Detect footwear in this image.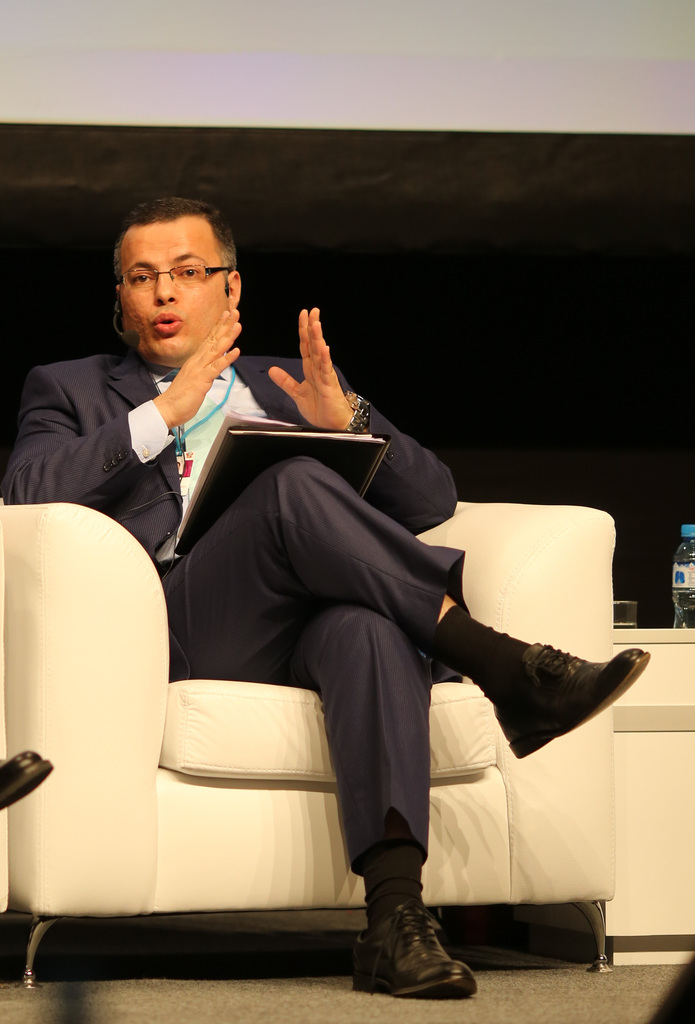
Detection: [left=356, top=891, right=479, bottom=1001].
